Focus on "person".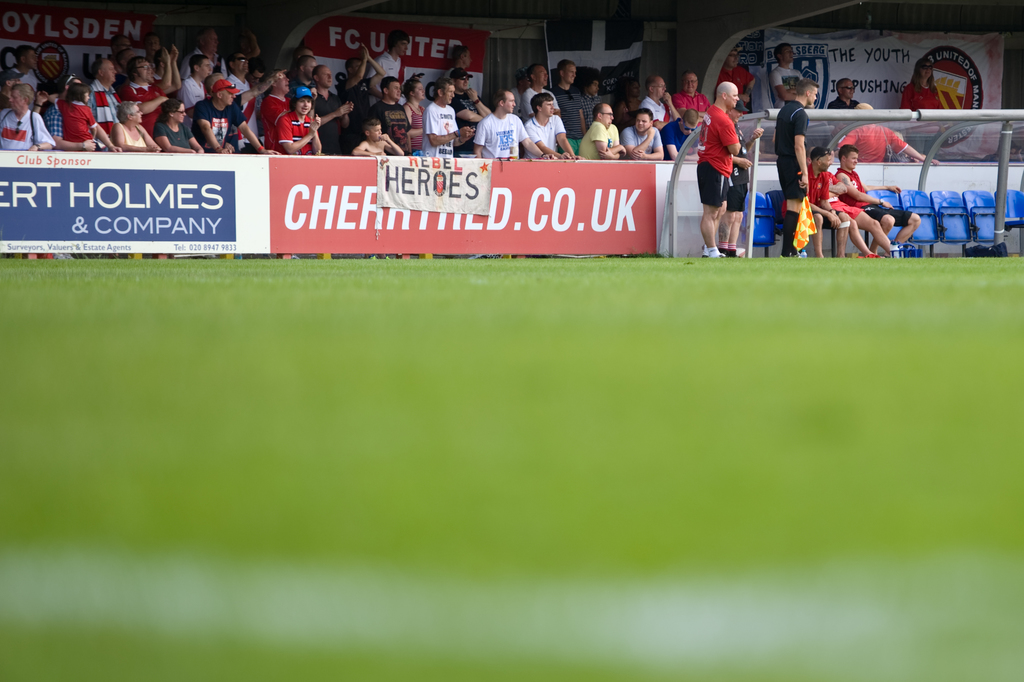
Focused at (left=776, top=77, right=809, bottom=262).
